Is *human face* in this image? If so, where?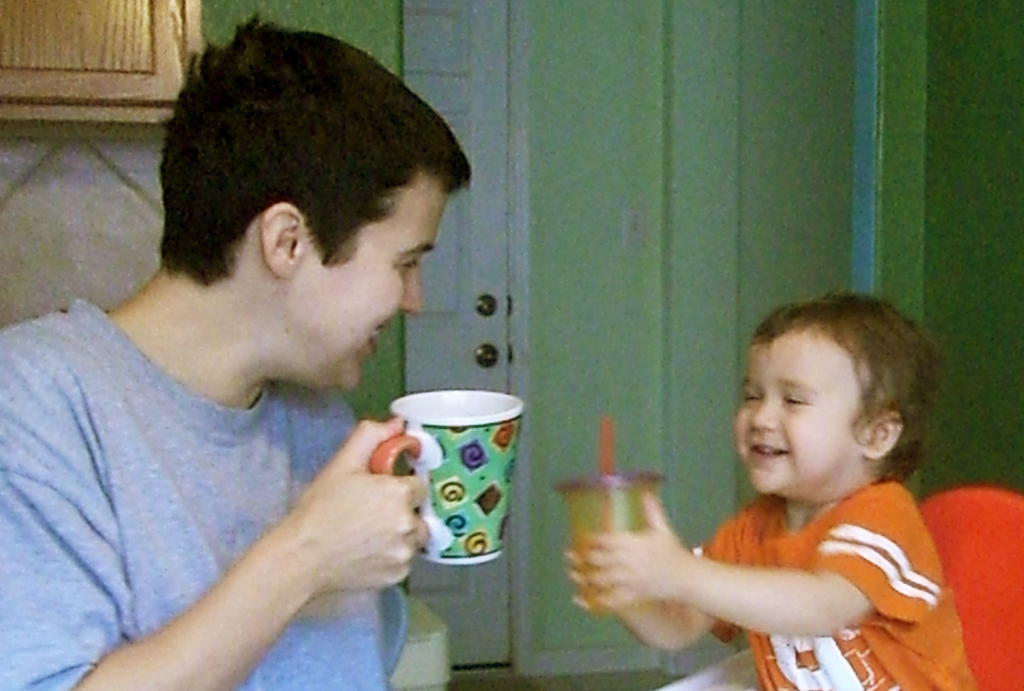
Yes, at <bbox>302, 184, 440, 393</bbox>.
